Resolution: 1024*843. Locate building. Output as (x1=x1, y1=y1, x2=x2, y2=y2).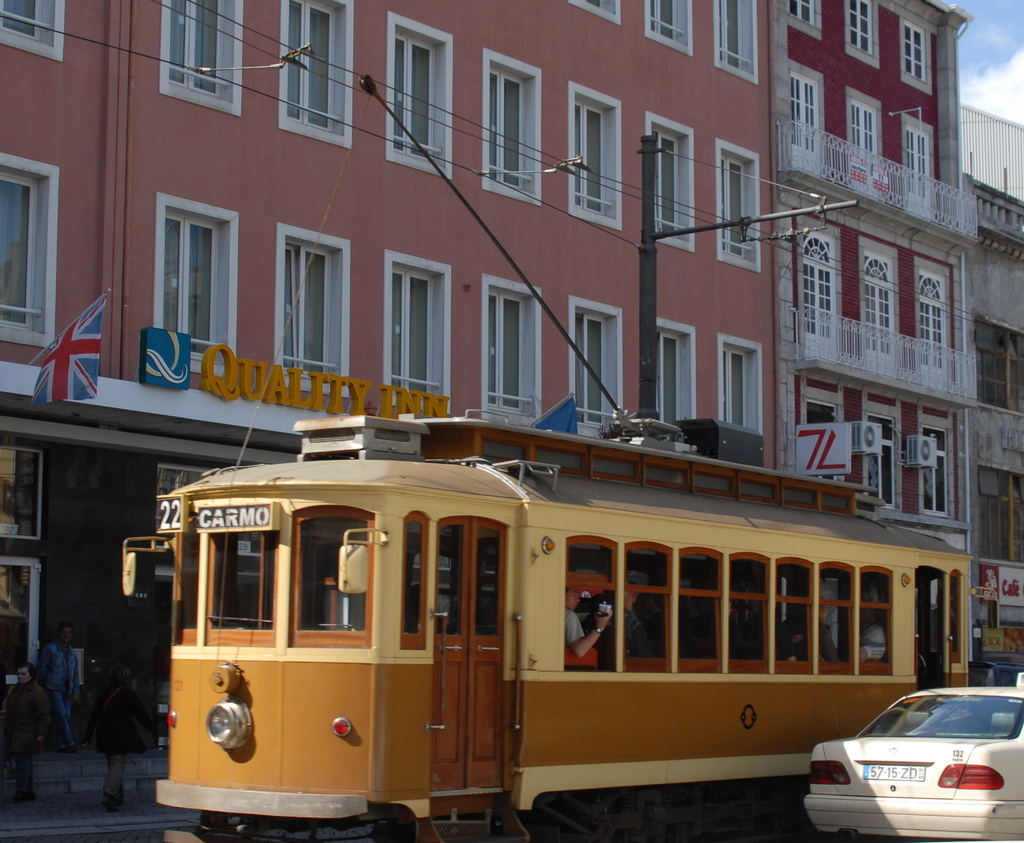
(x1=958, y1=106, x2=1023, y2=198).
